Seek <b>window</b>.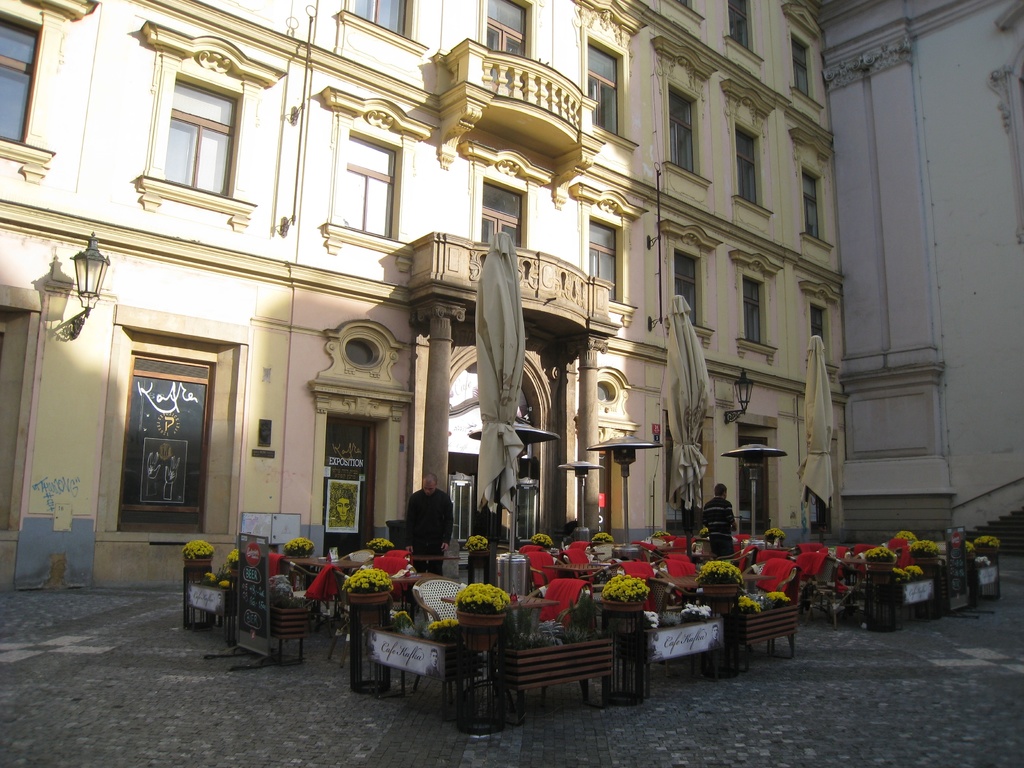
(337,0,428,52).
